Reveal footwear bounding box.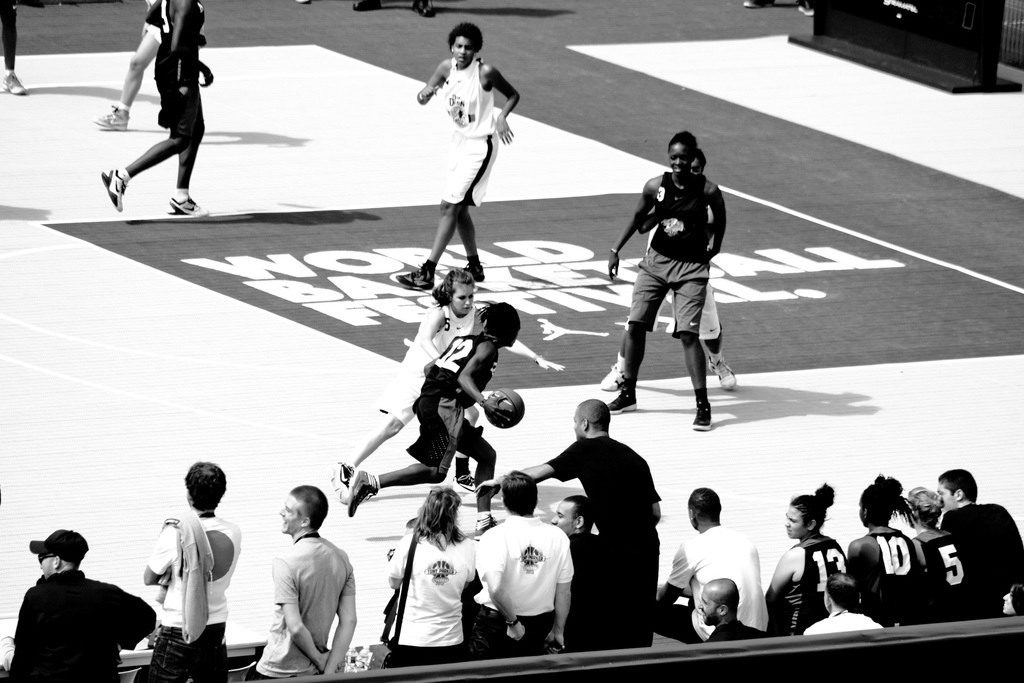
Revealed: 391:262:434:291.
